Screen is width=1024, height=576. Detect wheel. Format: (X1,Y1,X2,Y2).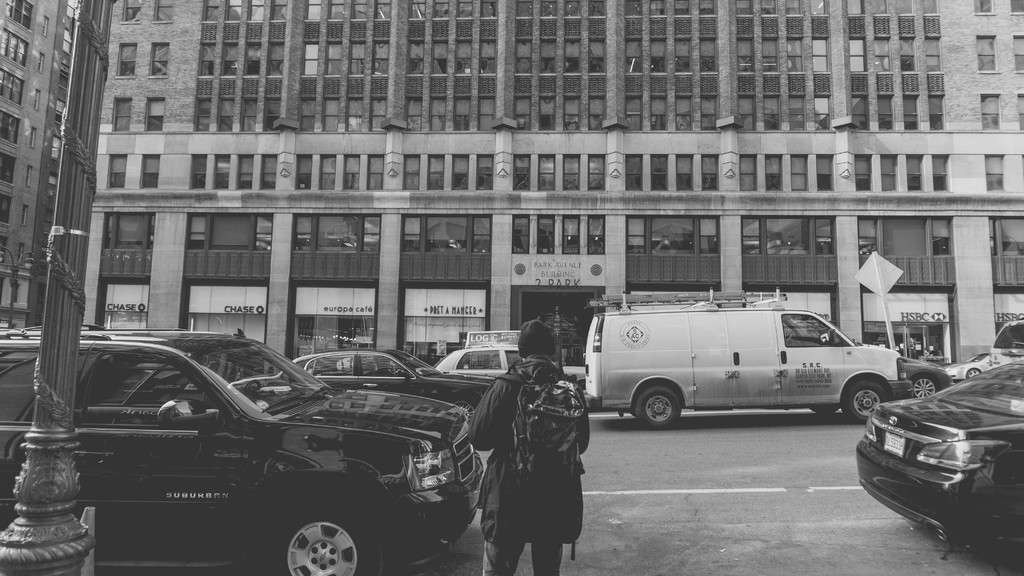
(630,383,681,424).
